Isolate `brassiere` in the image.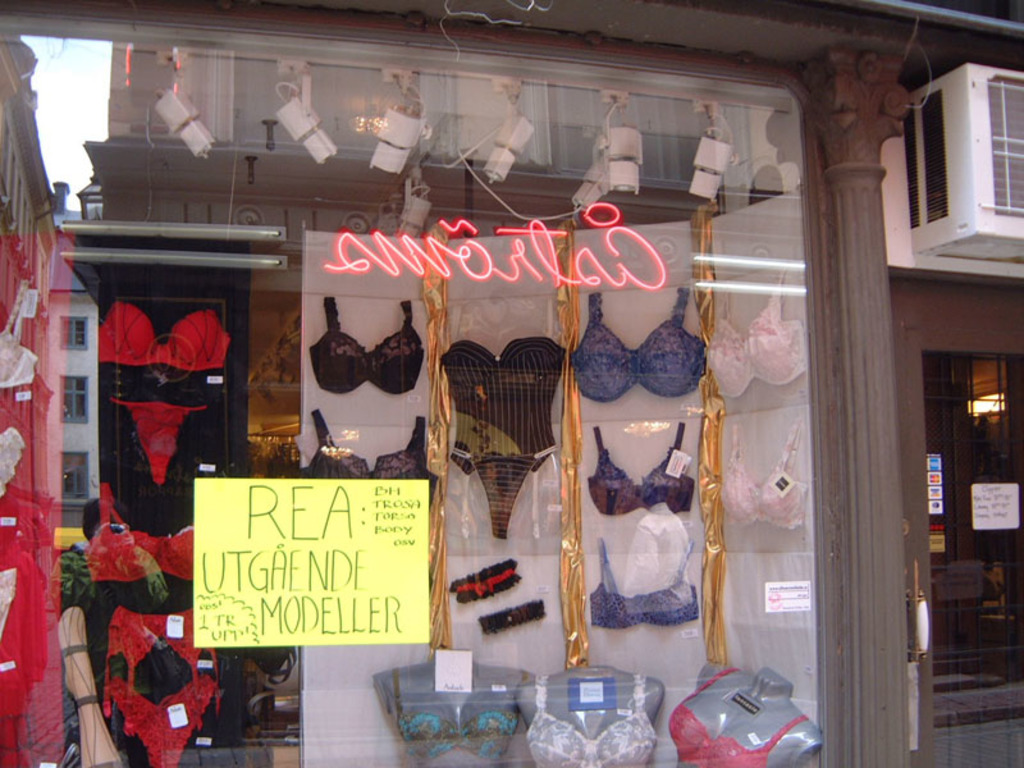
Isolated region: crop(399, 668, 518, 765).
